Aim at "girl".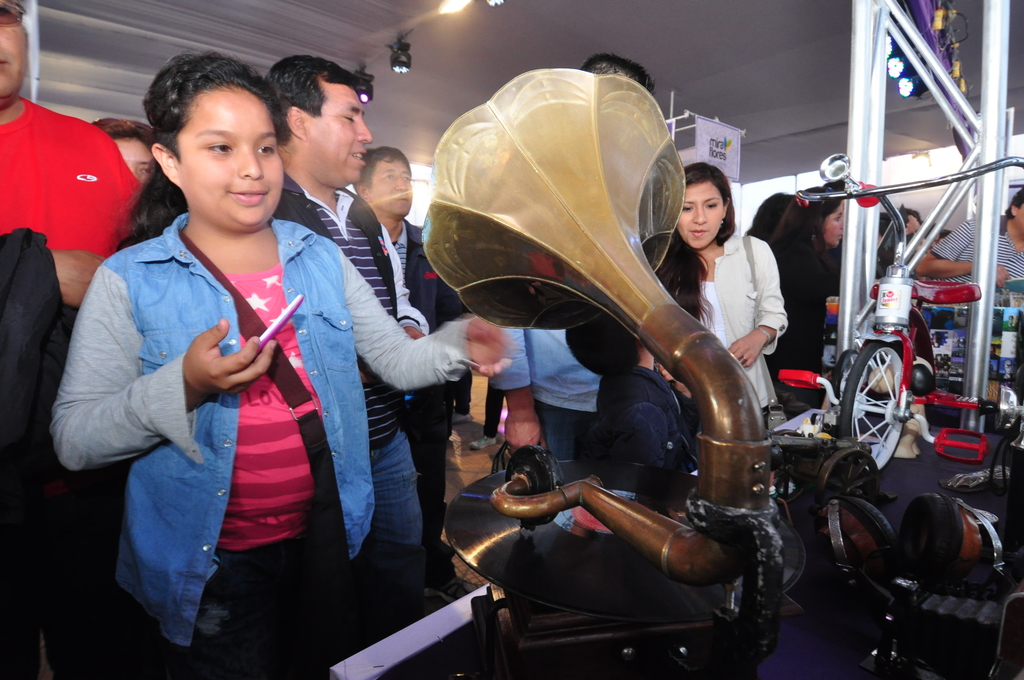
Aimed at bbox(678, 161, 781, 437).
